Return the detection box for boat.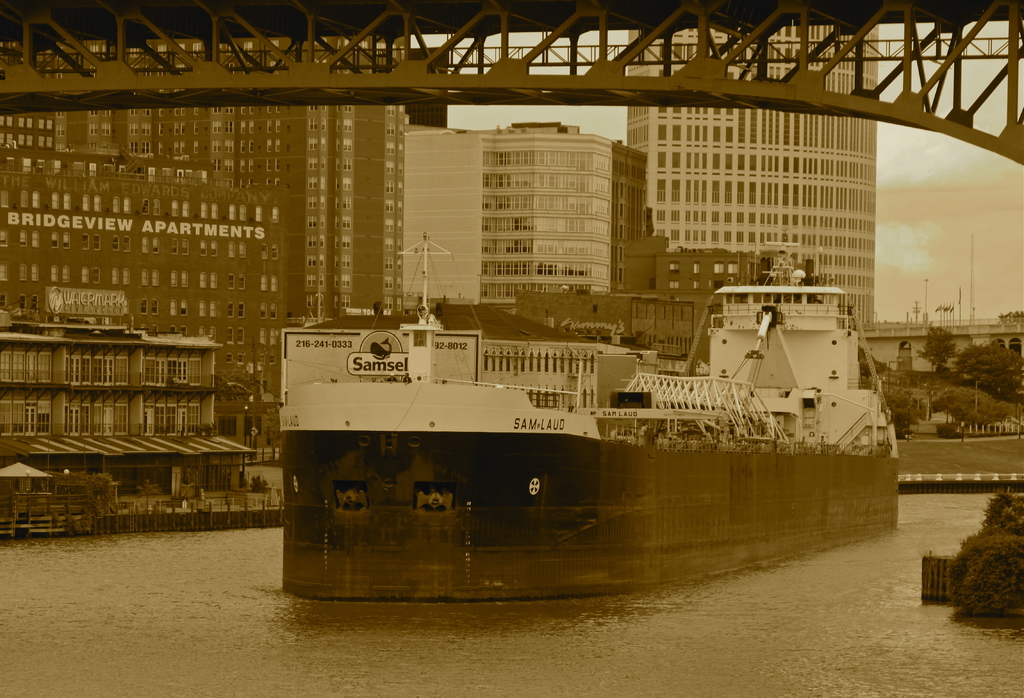
(x1=281, y1=221, x2=910, y2=539).
